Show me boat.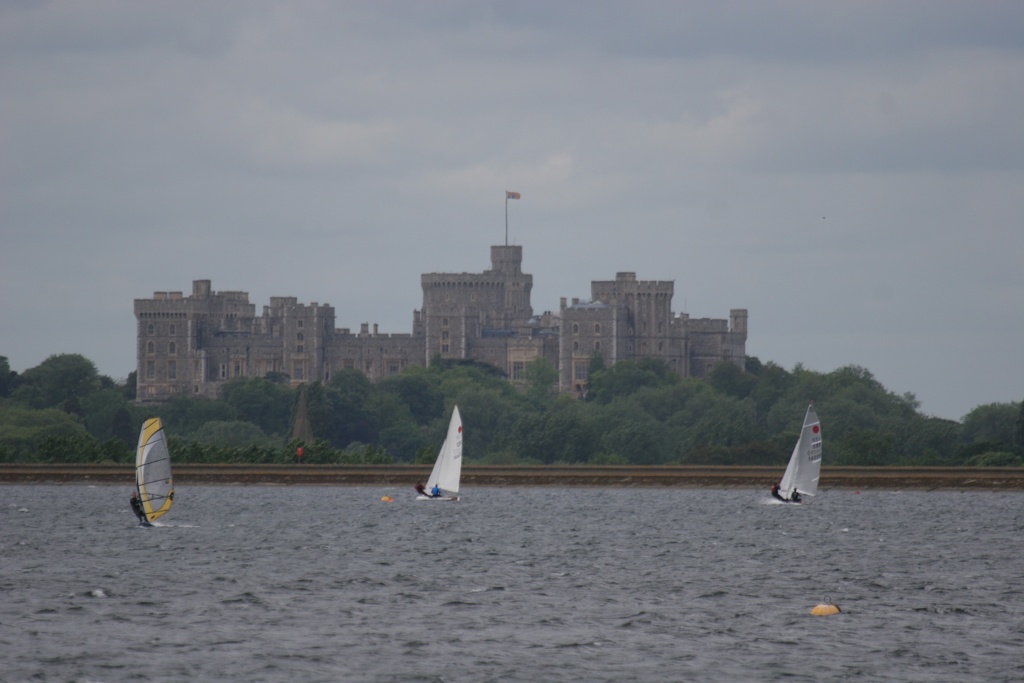
boat is here: detection(128, 414, 200, 529).
